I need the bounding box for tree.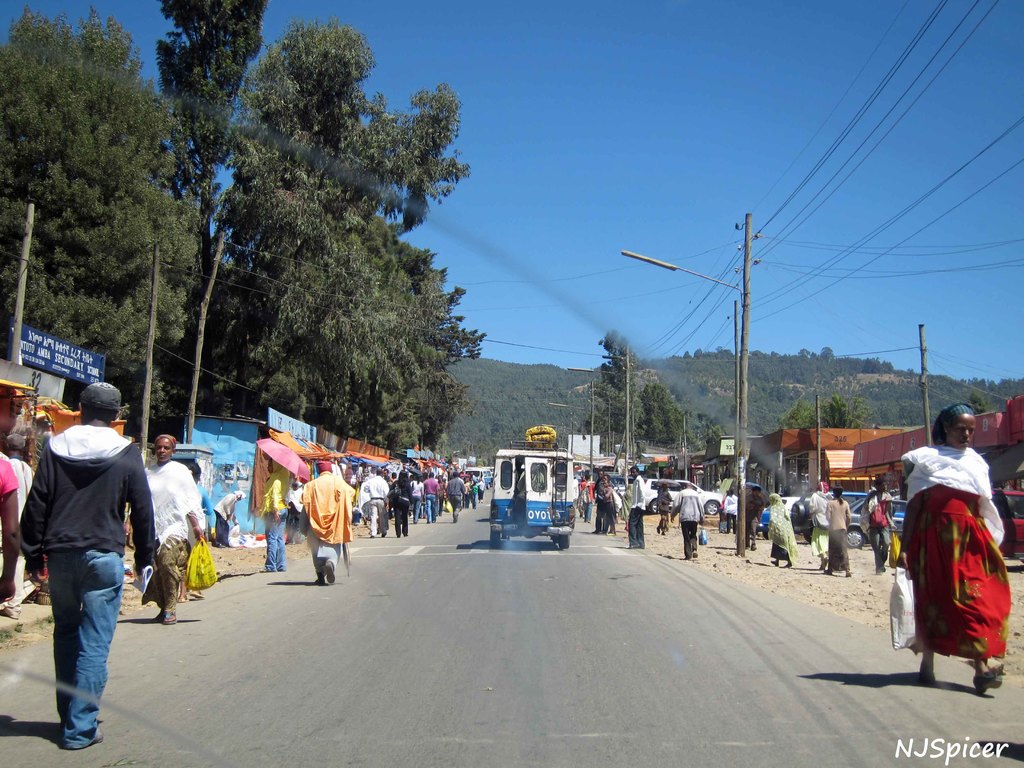
Here it is: 764 396 880 447.
